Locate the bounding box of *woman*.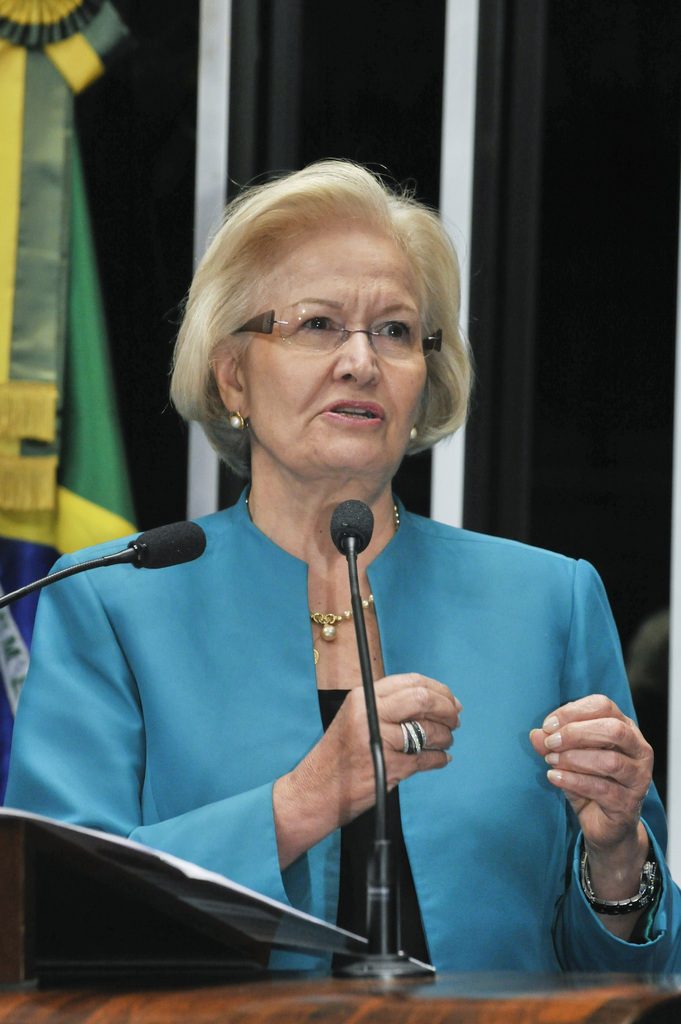
Bounding box: BBox(38, 133, 601, 1004).
